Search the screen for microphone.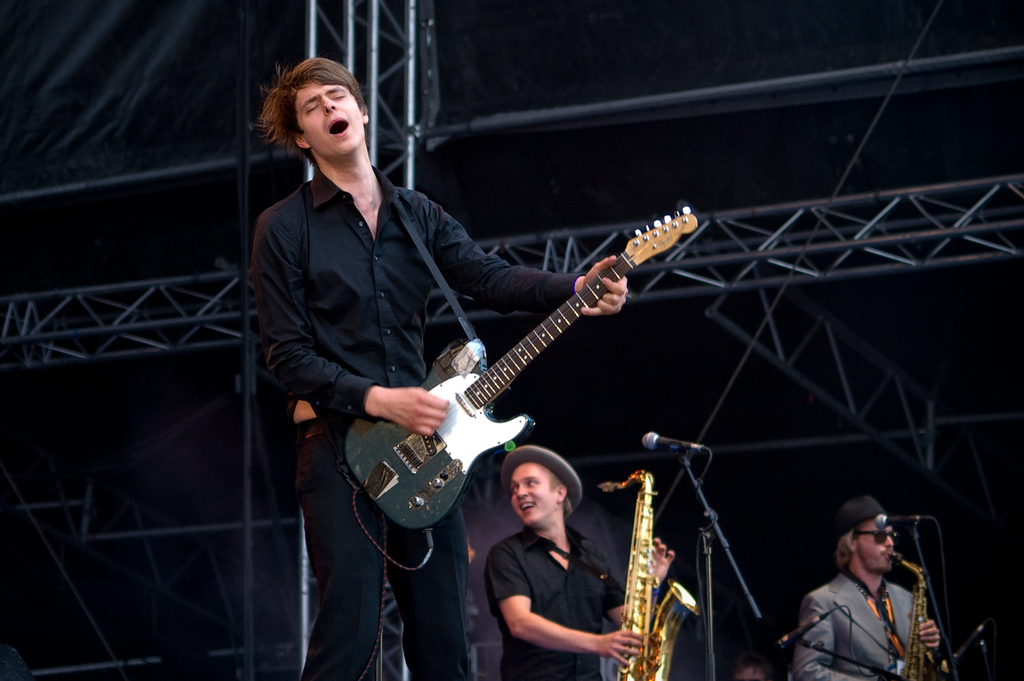
Found at [642,429,708,456].
